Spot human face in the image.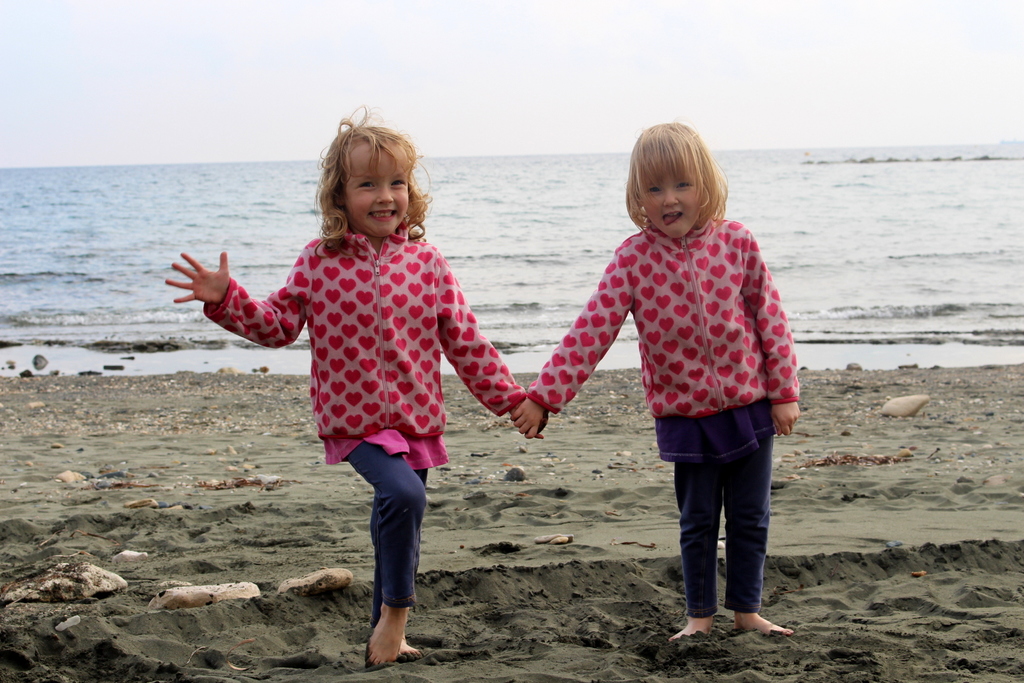
human face found at BBox(640, 168, 703, 235).
